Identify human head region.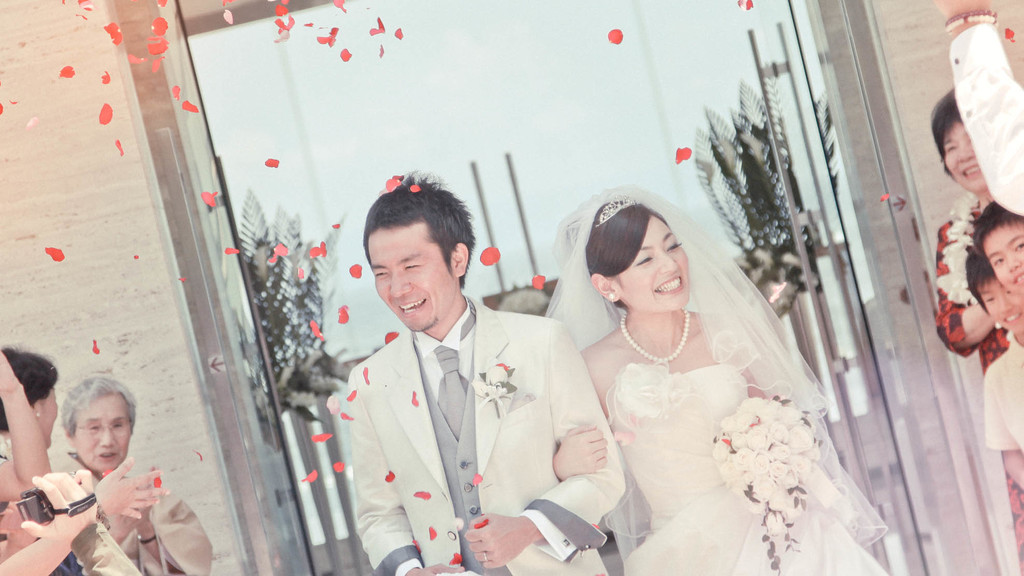
Region: left=351, top=166, right=476, bottom=331.
